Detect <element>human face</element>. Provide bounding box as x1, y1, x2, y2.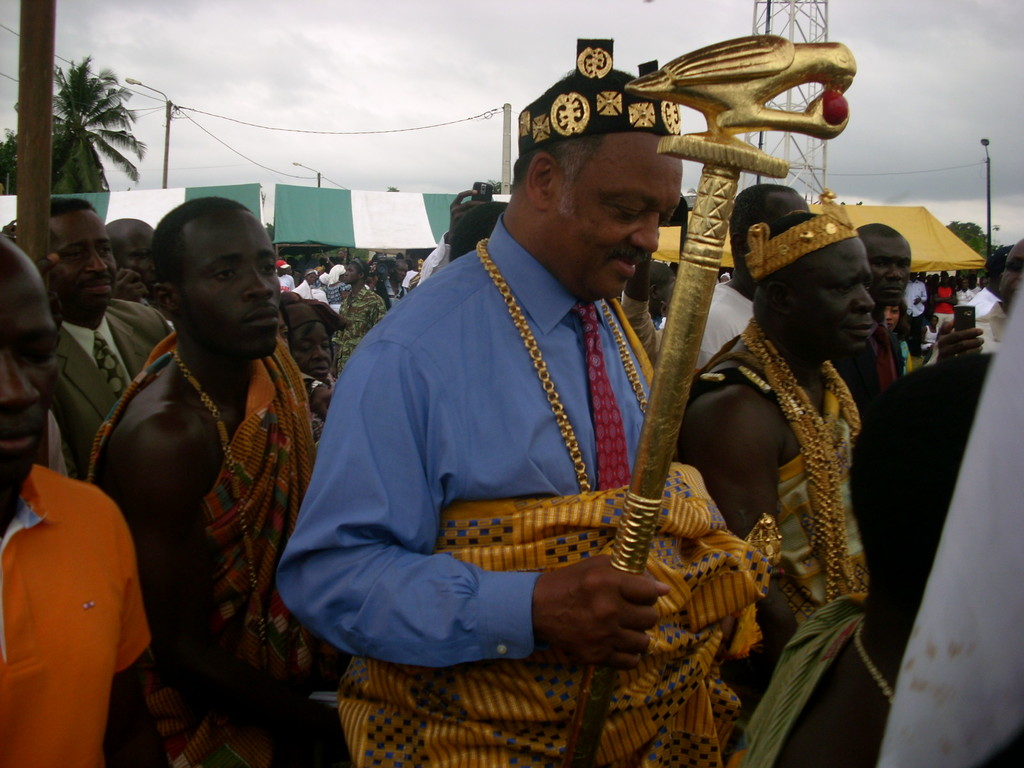
48, 207, 118, 314.
